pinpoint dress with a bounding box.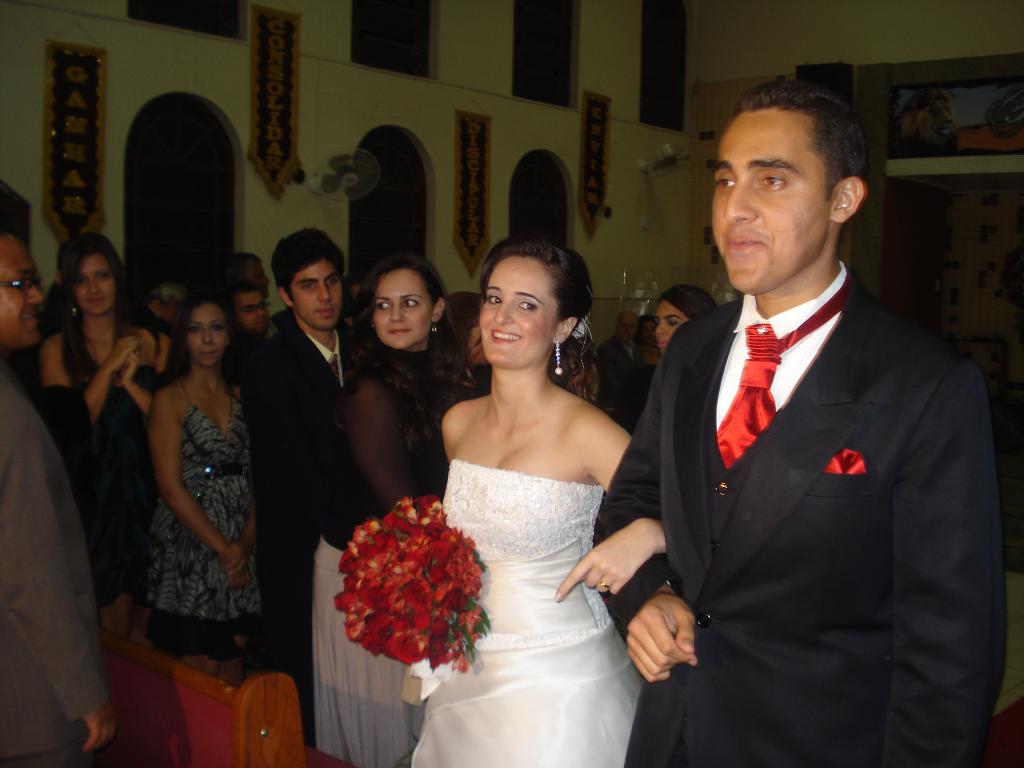
bbox=(140, 388, 275, 667).
